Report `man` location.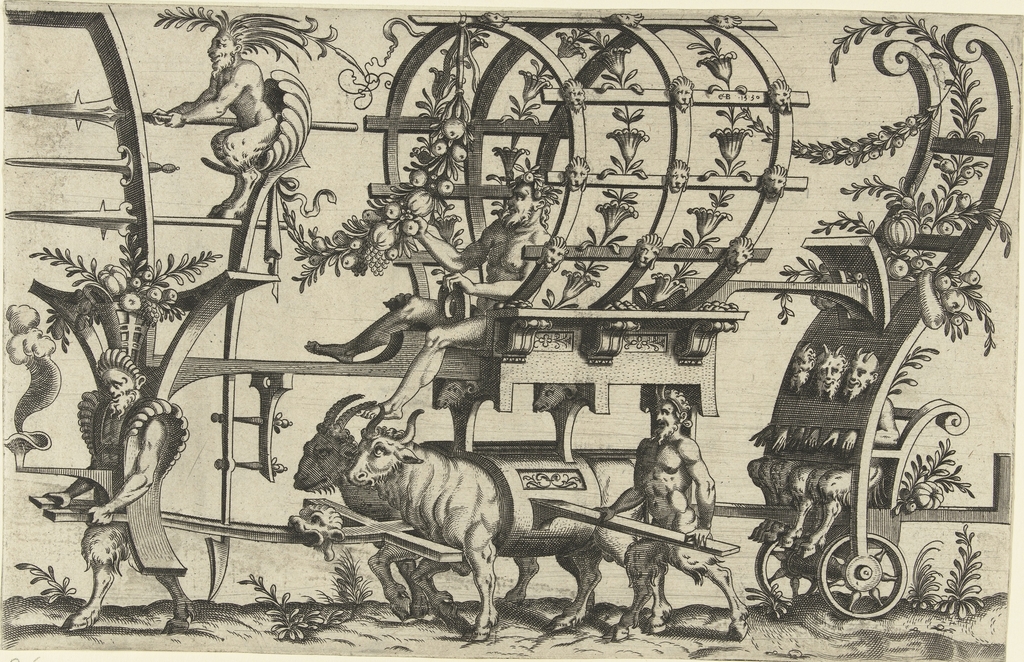
Report: x1=773 y1=335 x2=852 y2=551.
